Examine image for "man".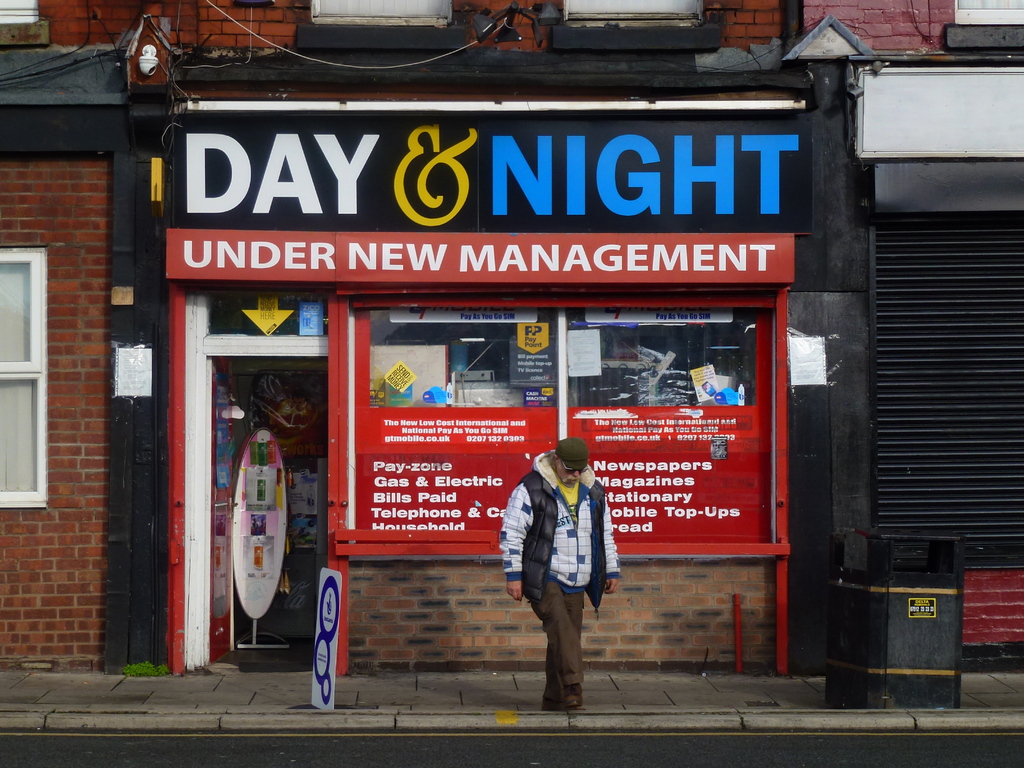
Examination result: 502/438/621/703.
